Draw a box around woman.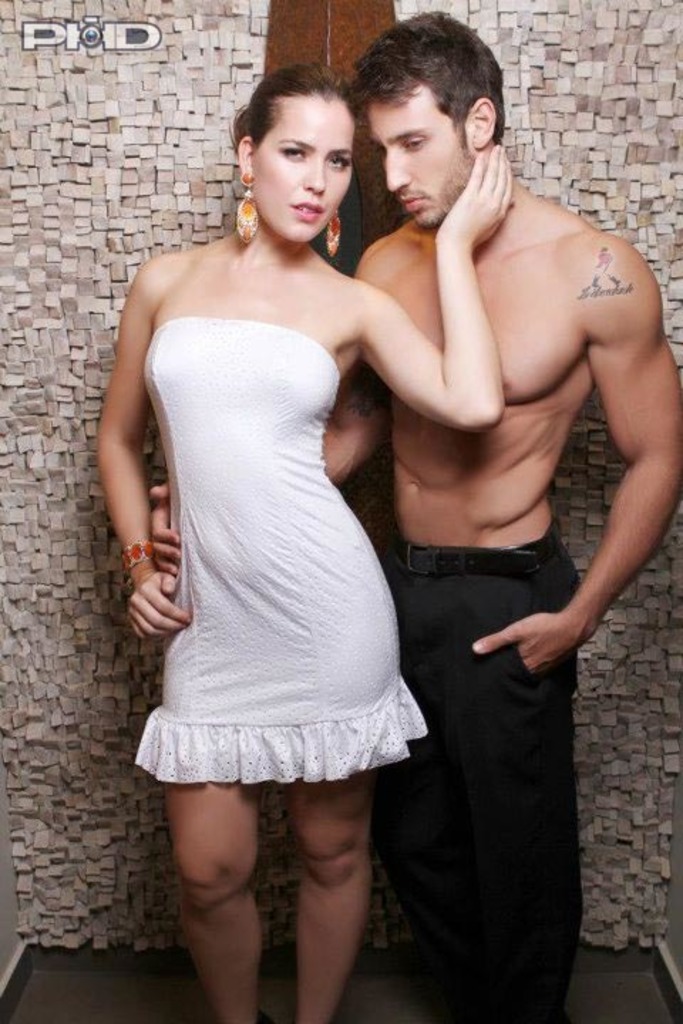
(92,58,517,1023).
